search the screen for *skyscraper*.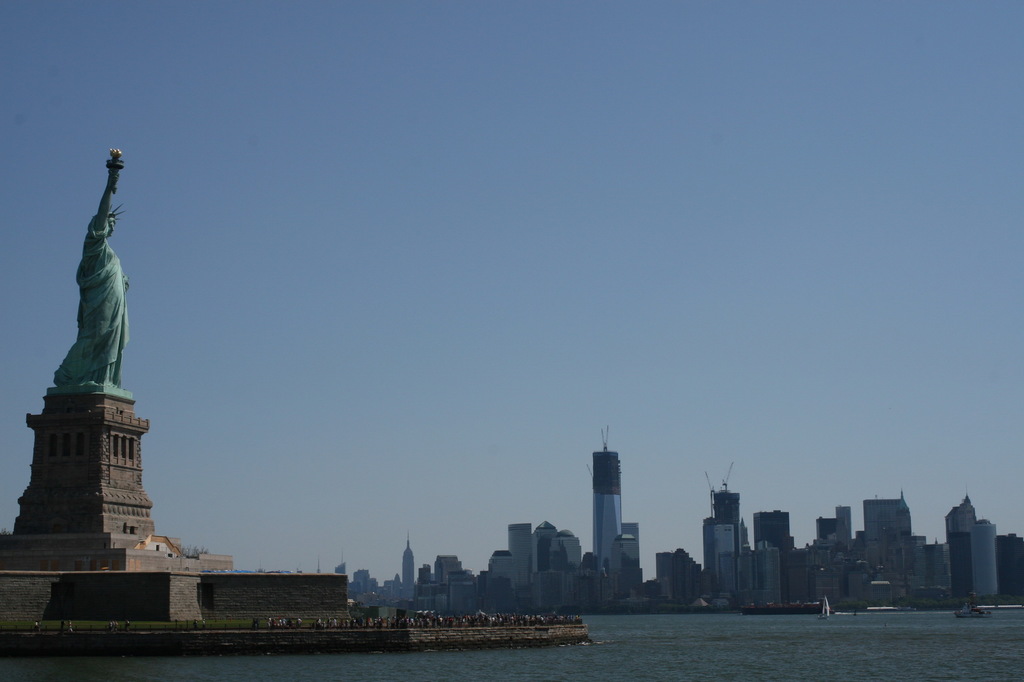
Found at 864/493/915/585.
